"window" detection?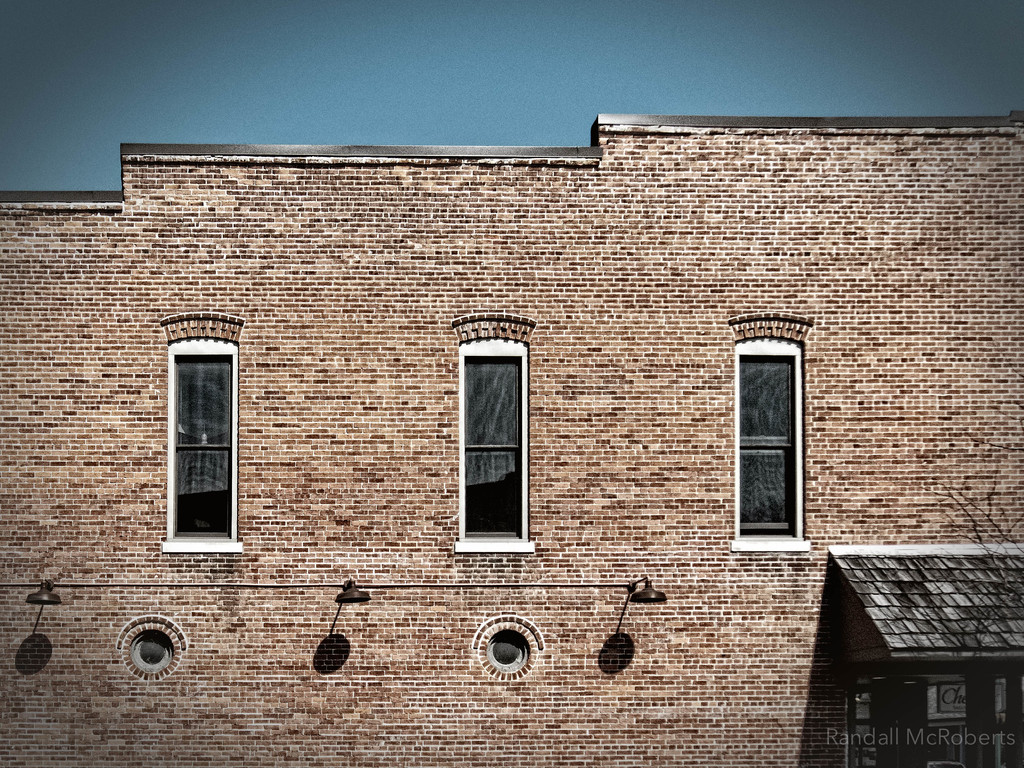
[723,339,814,556]
